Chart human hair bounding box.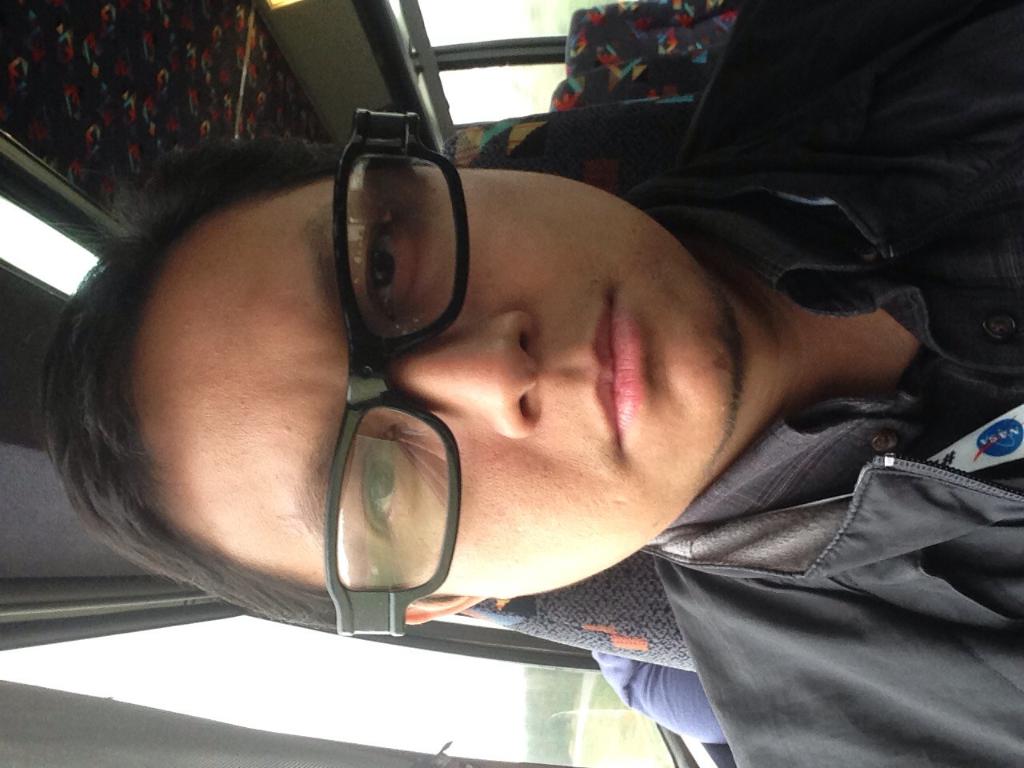
Charted: 32 138 403 582.
